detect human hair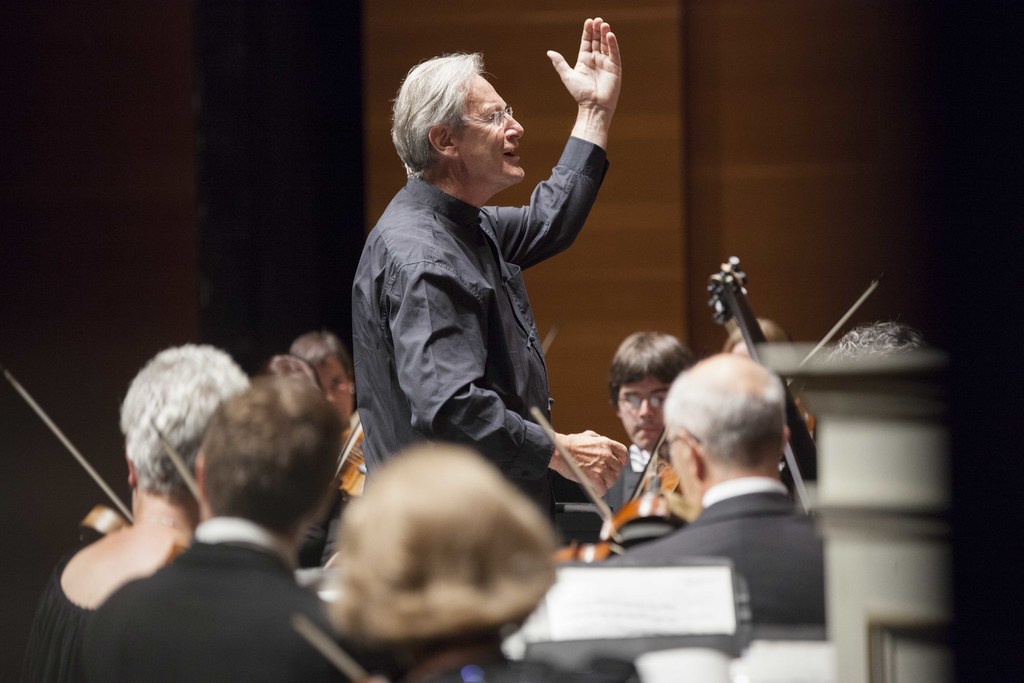
bbox(328, 444, 561, 677)
